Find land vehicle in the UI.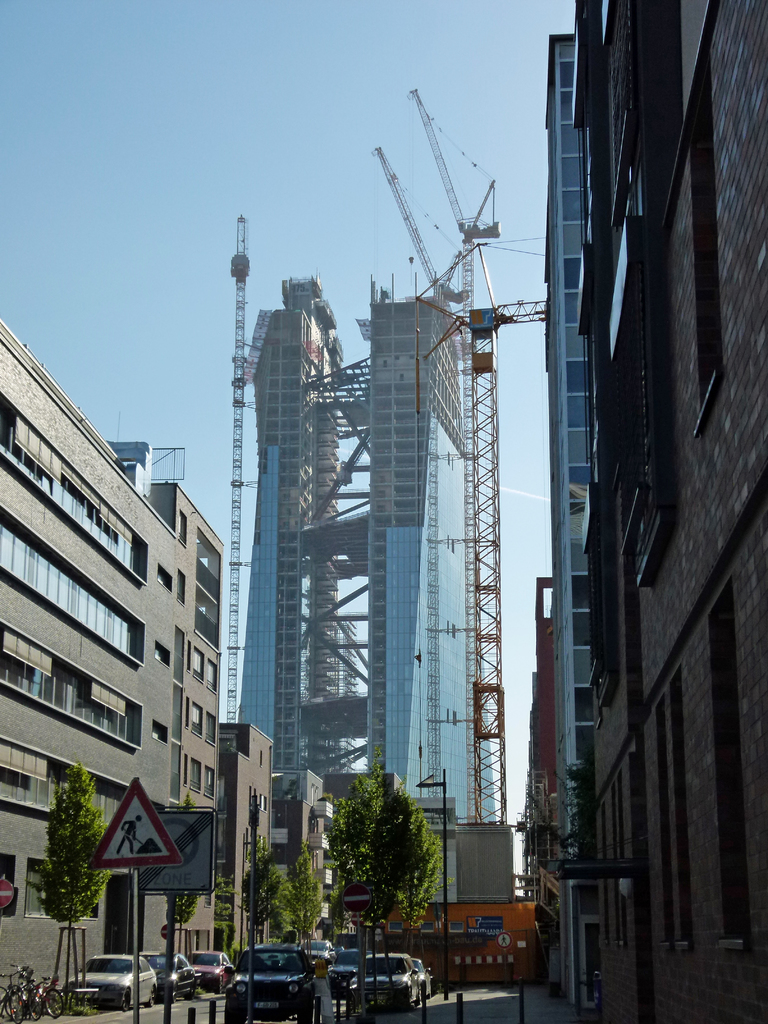
UI element at <bbox>189, 950, 235, 989</bbox>.
